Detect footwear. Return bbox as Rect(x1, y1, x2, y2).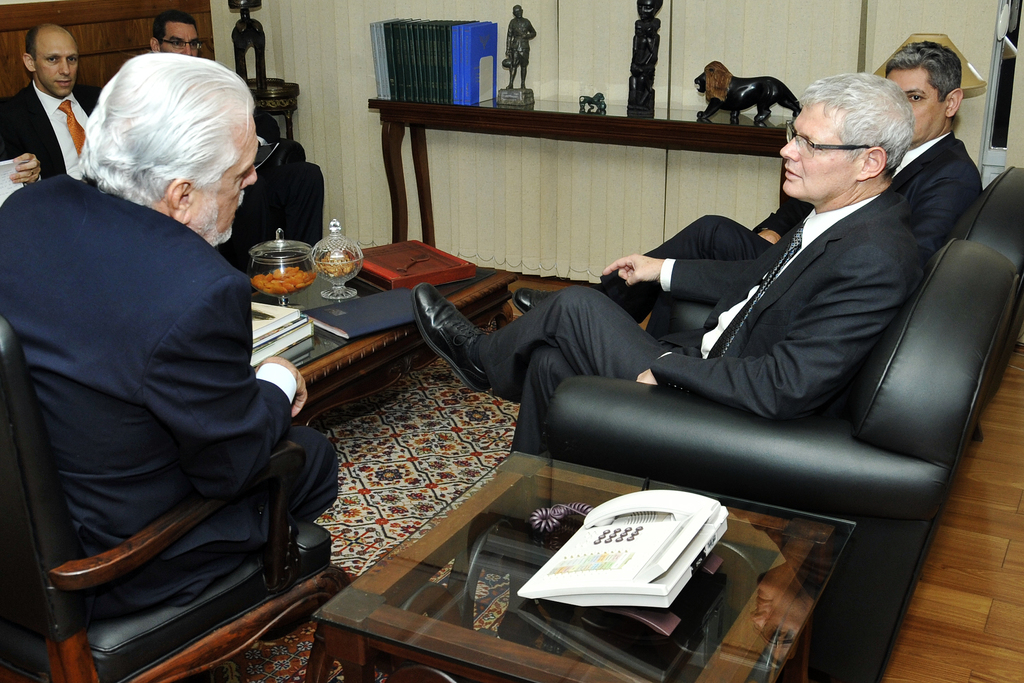
Rect(409, 278, 494, 404).
